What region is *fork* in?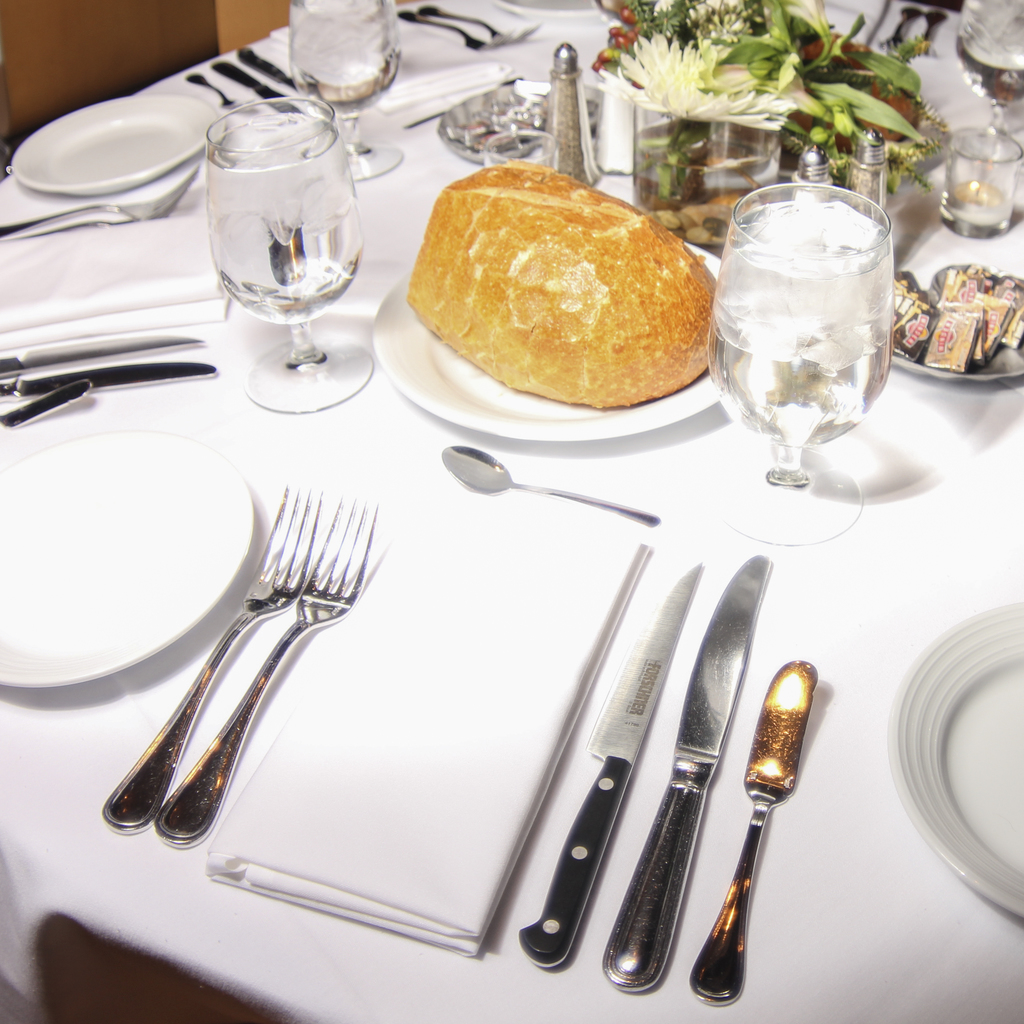
{"left": 155, "top": 495, "right": 379, "bottom": 846}.
